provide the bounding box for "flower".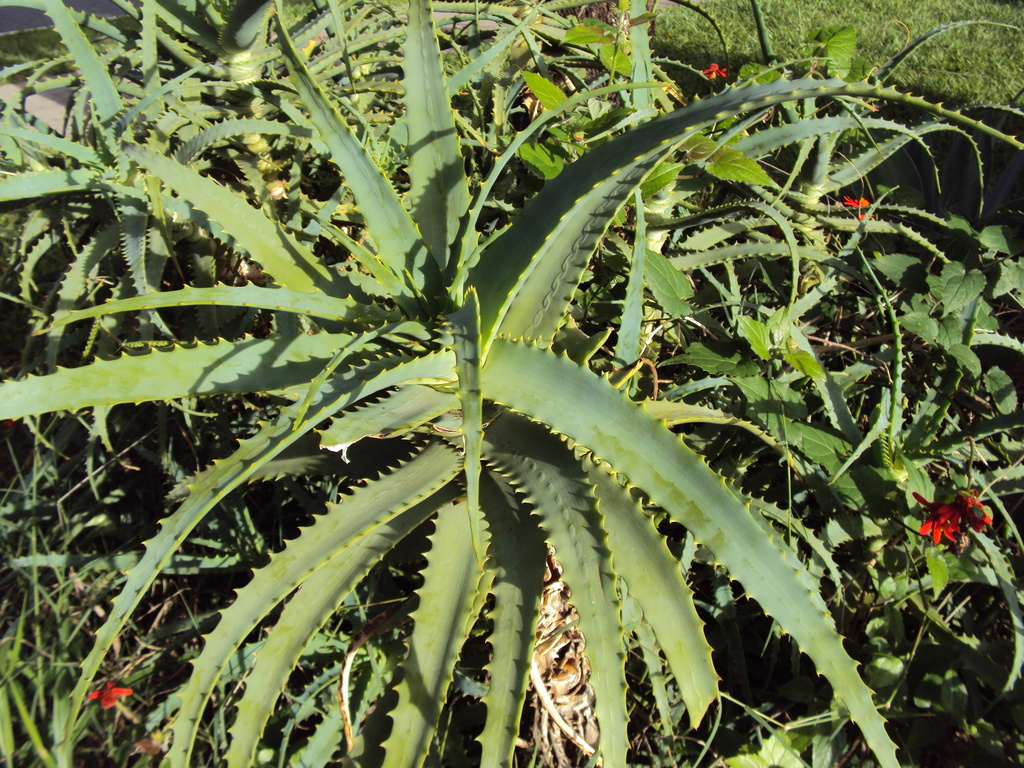
box=[912, 495, 957, 557].
